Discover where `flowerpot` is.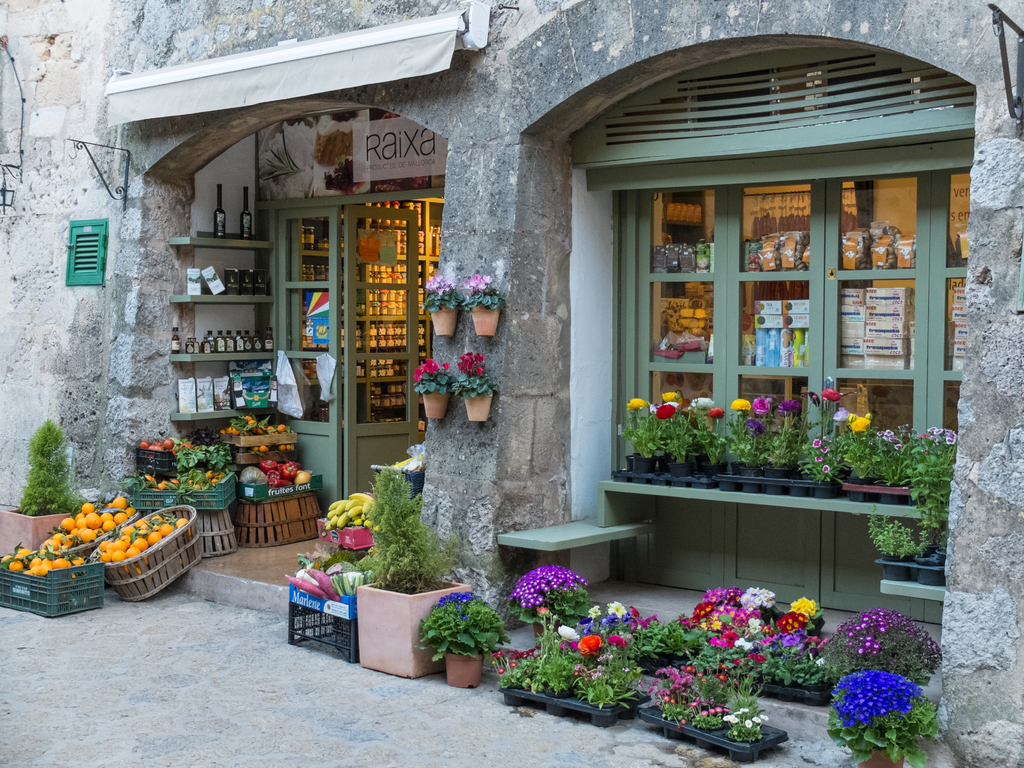
Discovered at 495, 677, 650, 728.
